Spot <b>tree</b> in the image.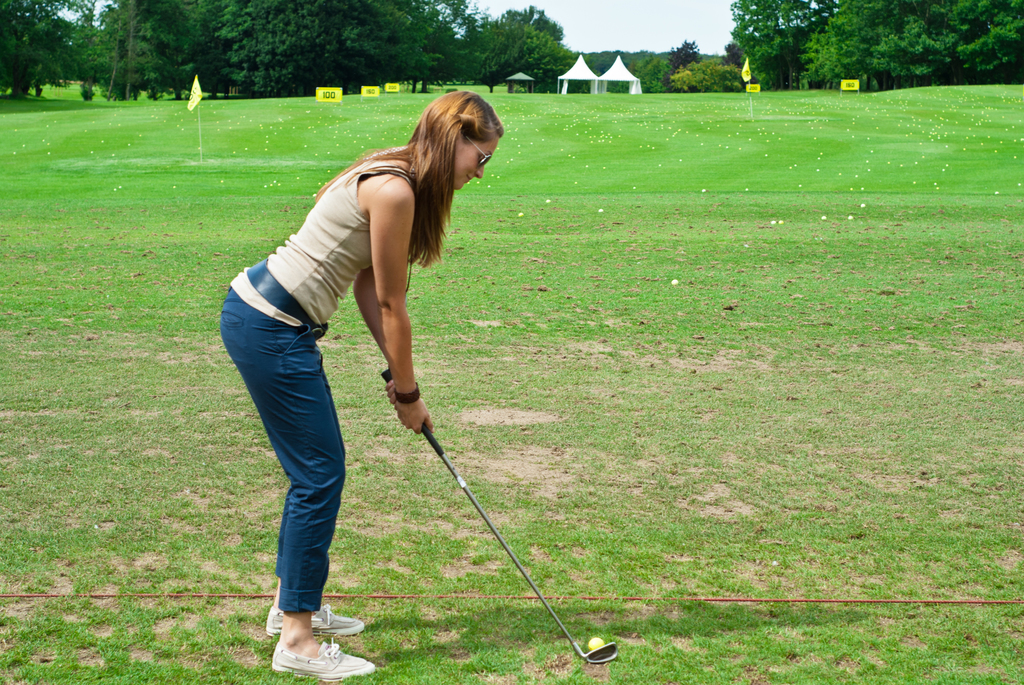
<b>tree</b> found at 0 0 1023 106.
